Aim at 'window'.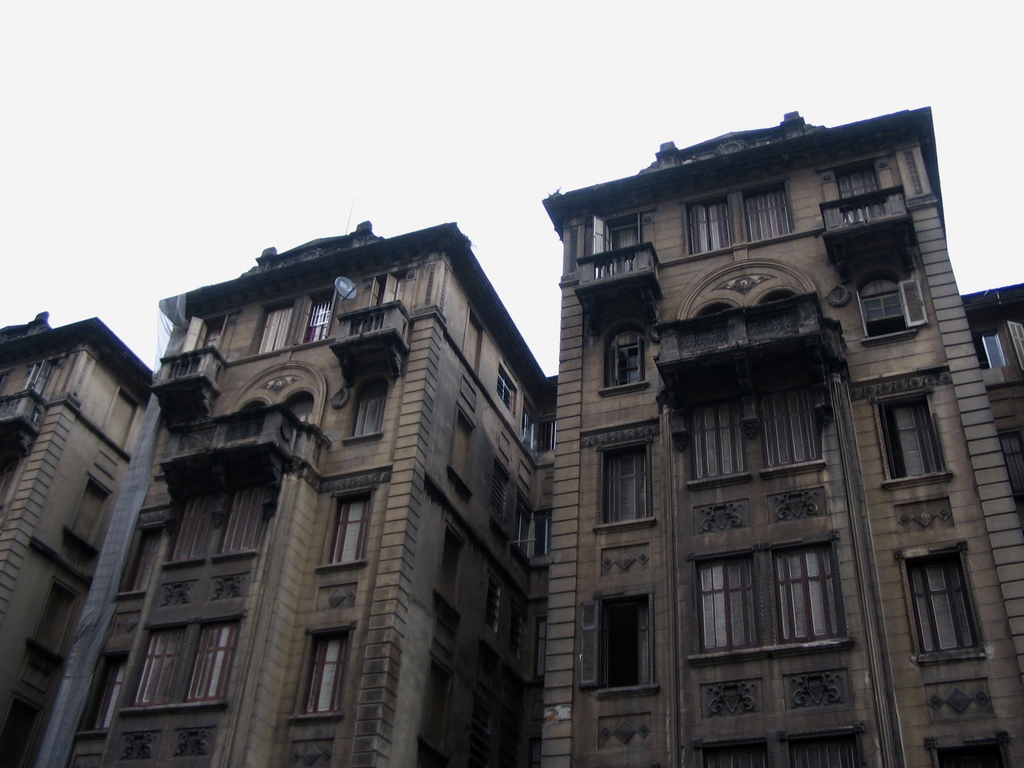
Aimed at [x1=681, y1=177, x2=792, y2=258].
